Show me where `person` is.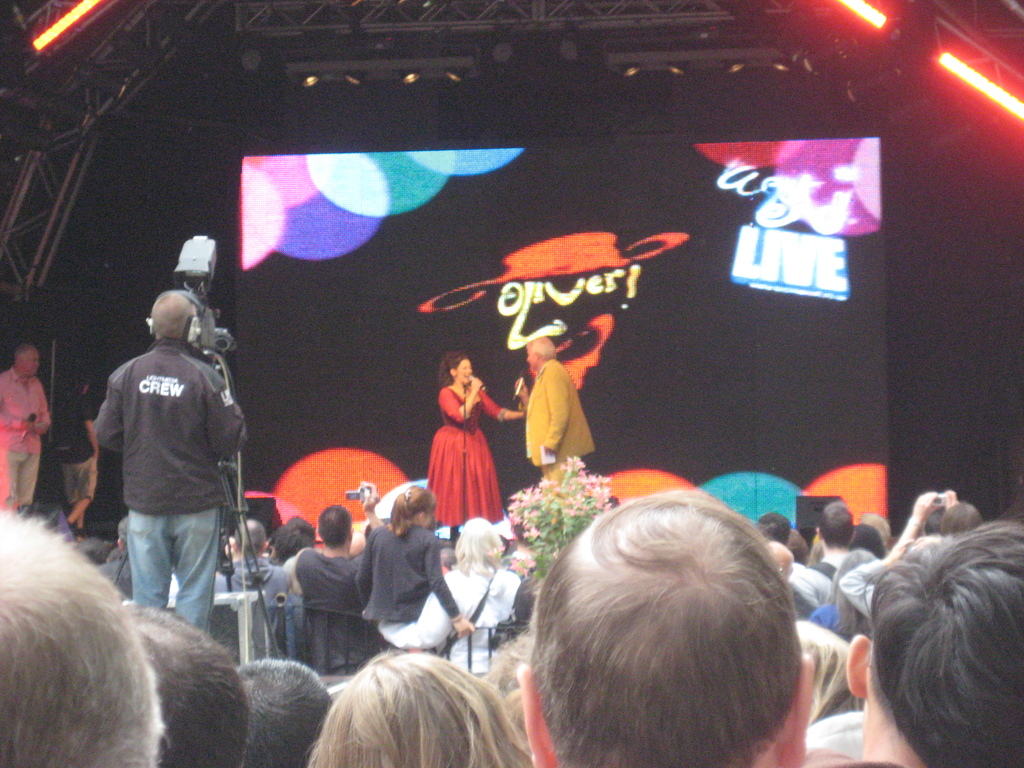
`person` is at 369, 516, 521, 669.
